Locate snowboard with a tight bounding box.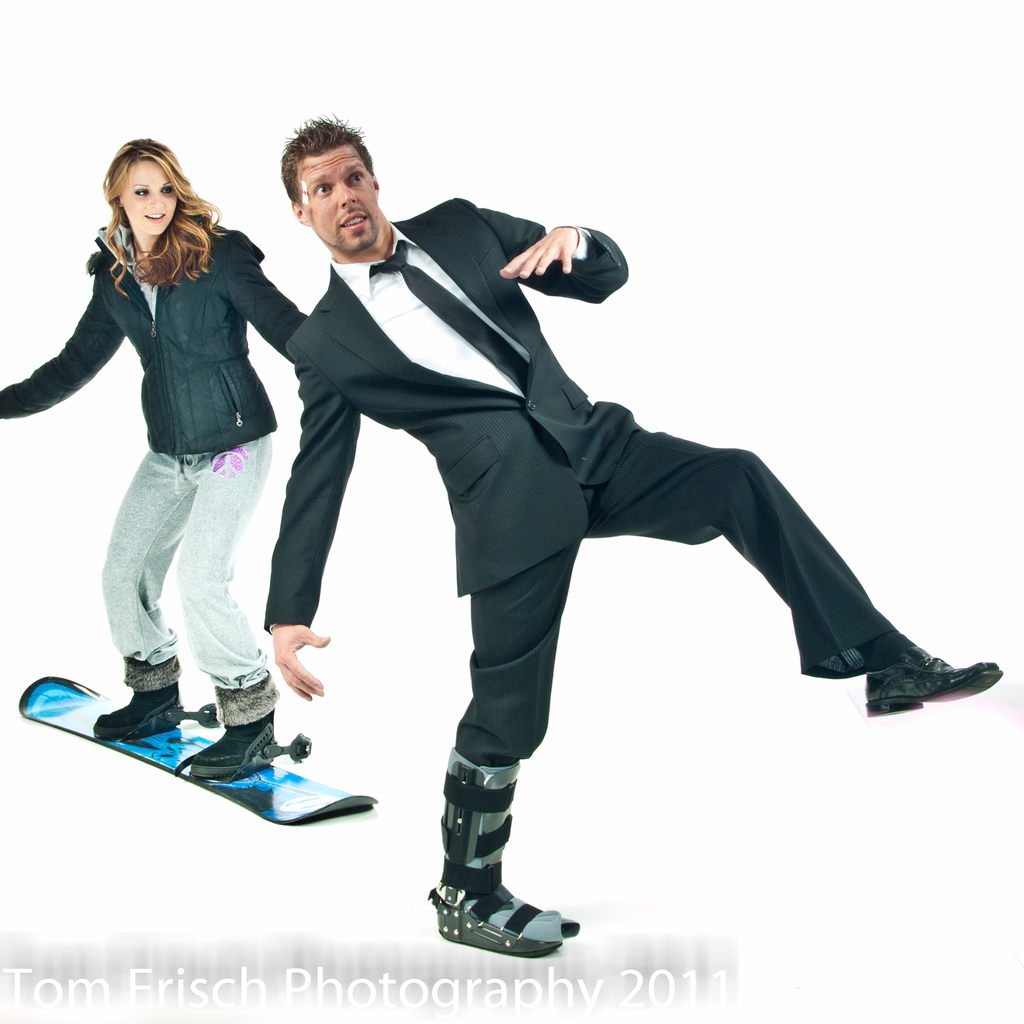
15,678,376,828.
